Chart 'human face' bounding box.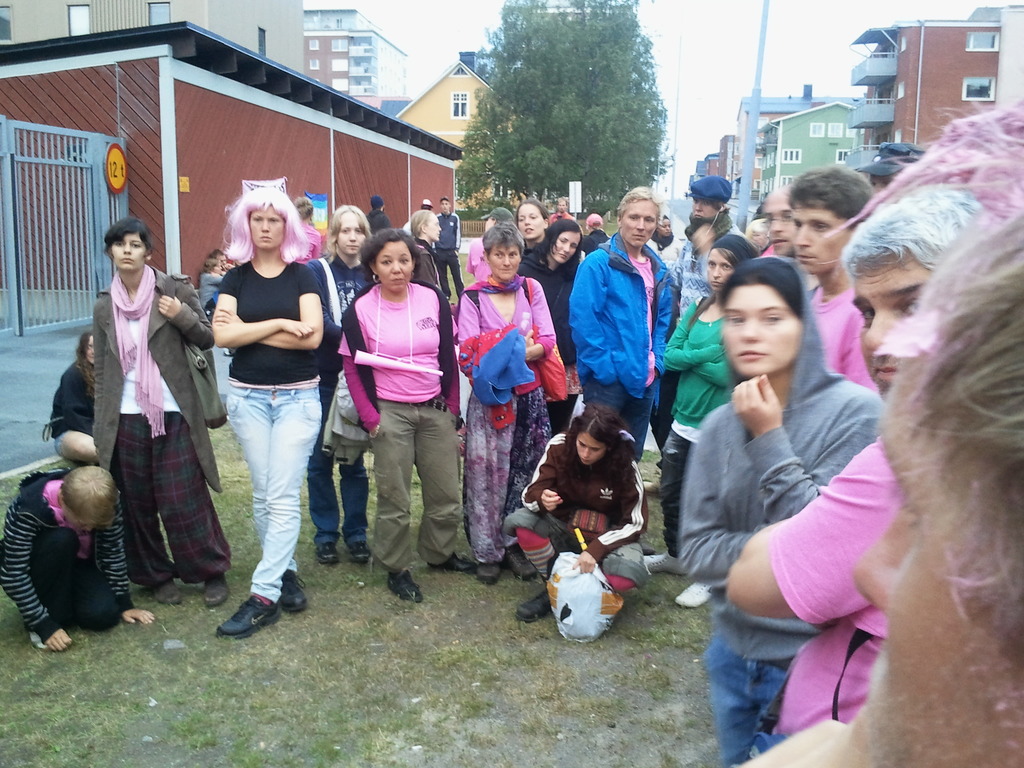
Charted: <bbox>65, 513, 92, 532</bbox>.
